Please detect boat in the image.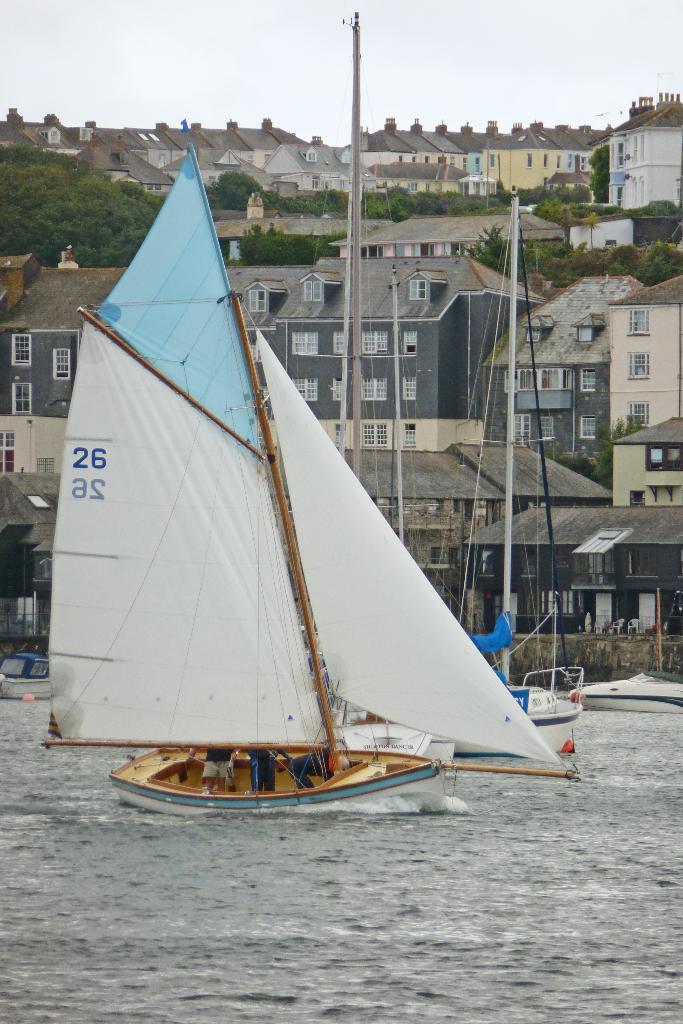
(584, 662, 682, 710).
